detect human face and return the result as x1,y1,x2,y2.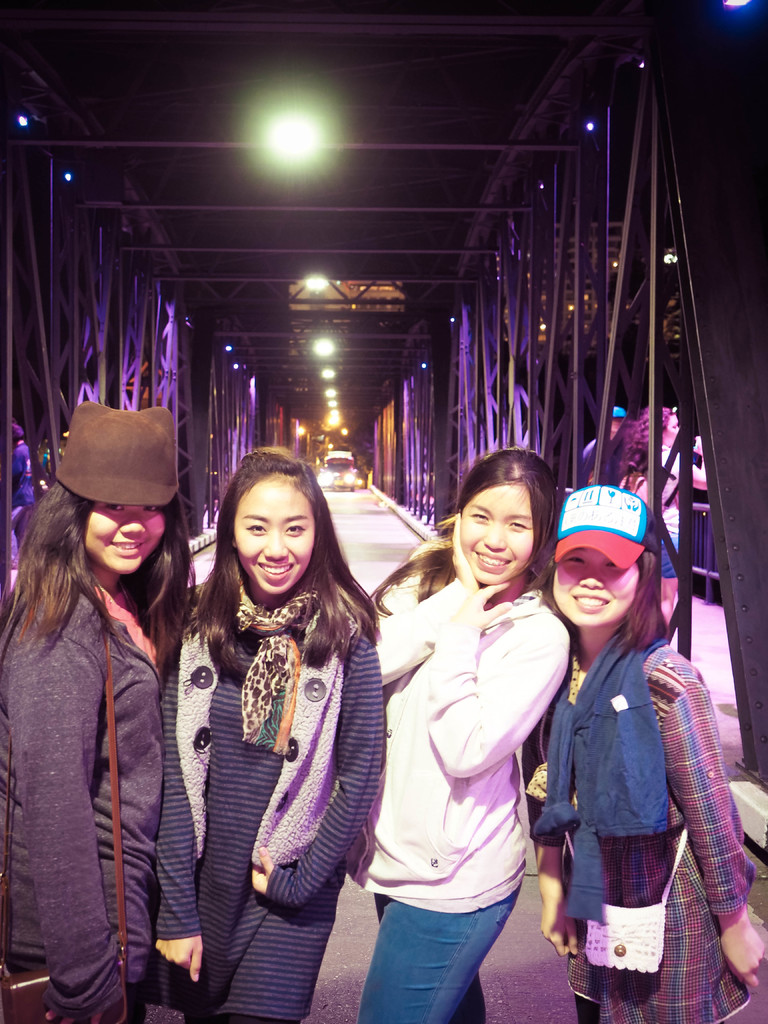
91,505,163,572.
